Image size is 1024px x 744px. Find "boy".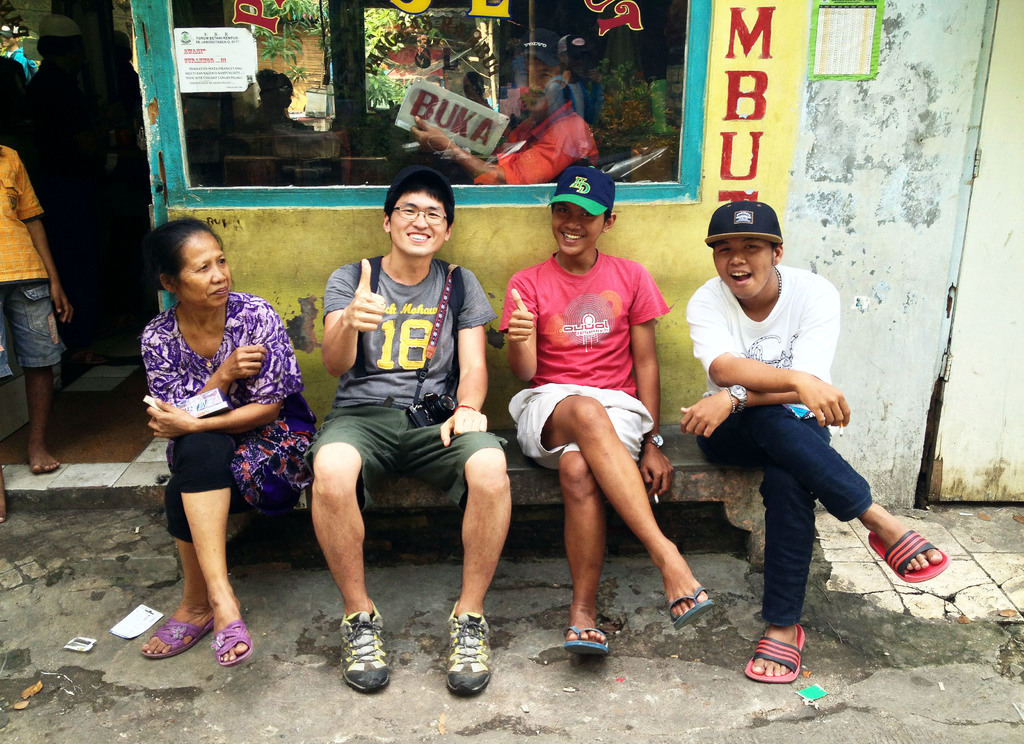
detection(684, 198, 954, 686).
